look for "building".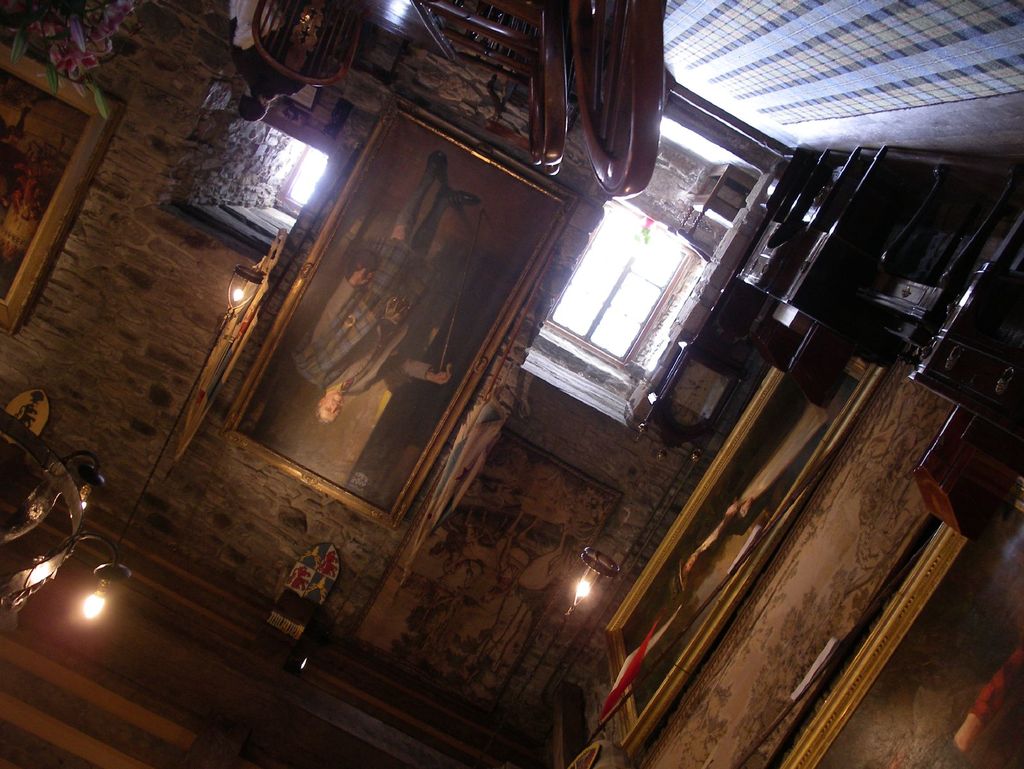
Found: rect(0, 0, 1023, 768).
